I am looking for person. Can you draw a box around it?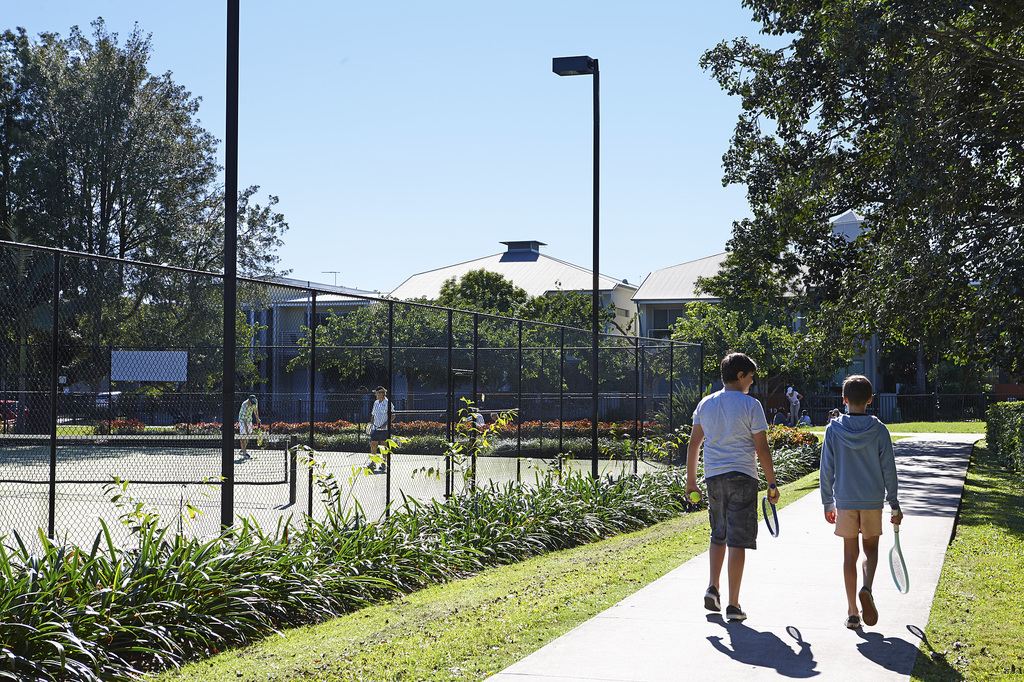
Sure, the bounding box is bbox=[826, 370, 909, 642].
